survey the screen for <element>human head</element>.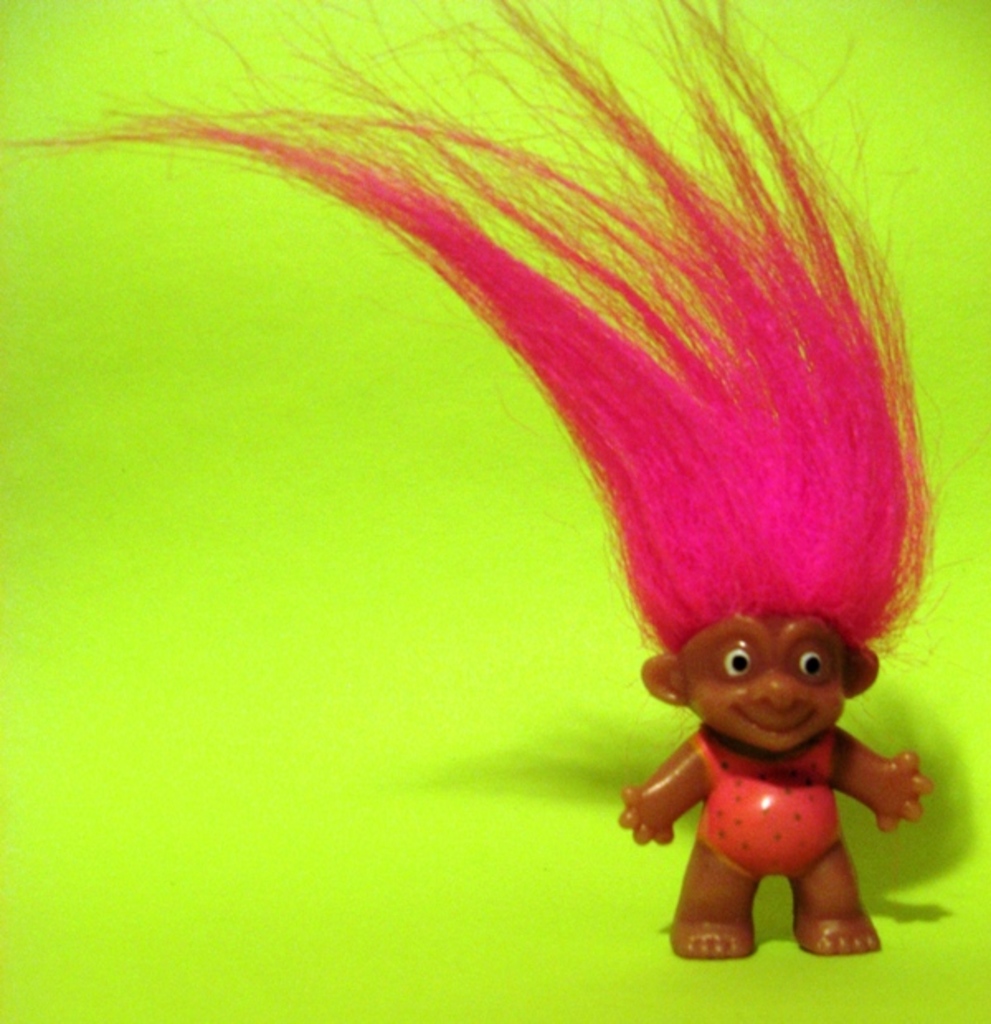
Survey found: x1=634, y1=575, x2=890, y2=778.
